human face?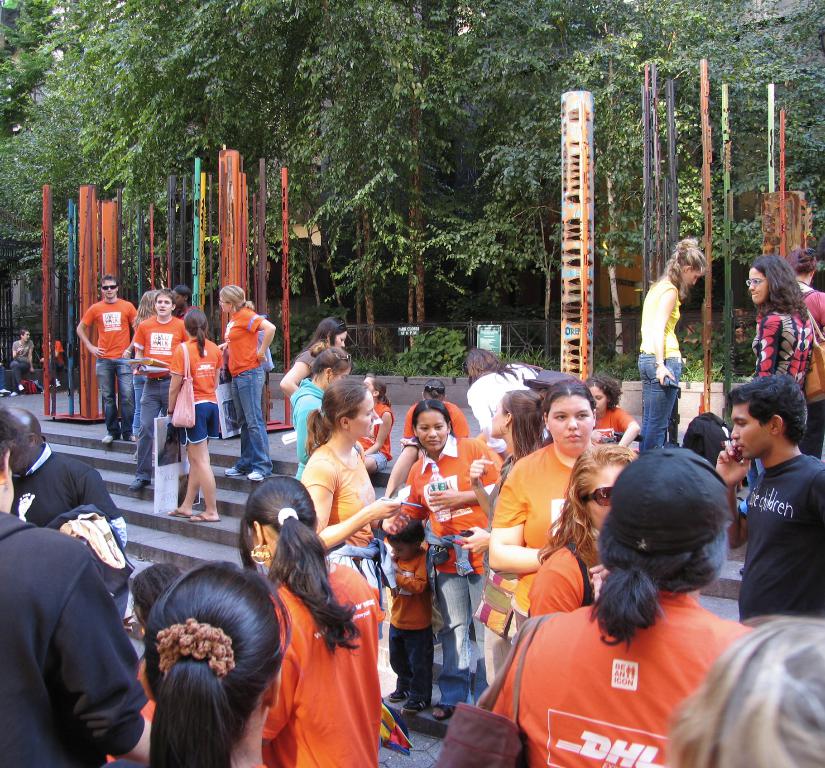
{"x1": 151, "y1": 288, "x2": 171, "y2": 323}
